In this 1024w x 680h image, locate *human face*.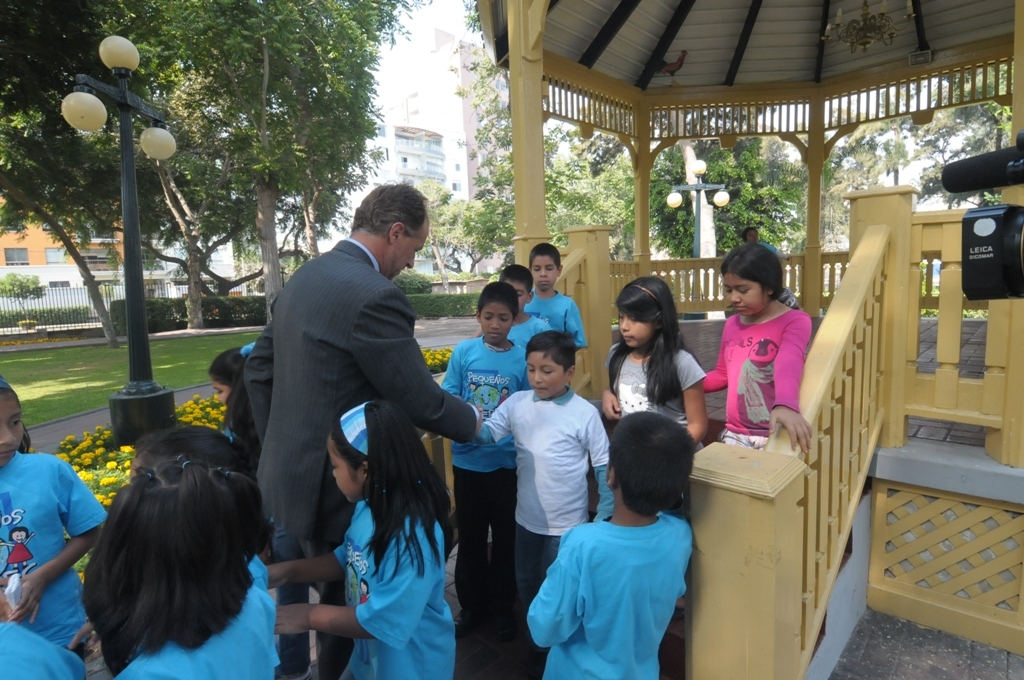
Bounding box: (531, 259, 558, 295).
